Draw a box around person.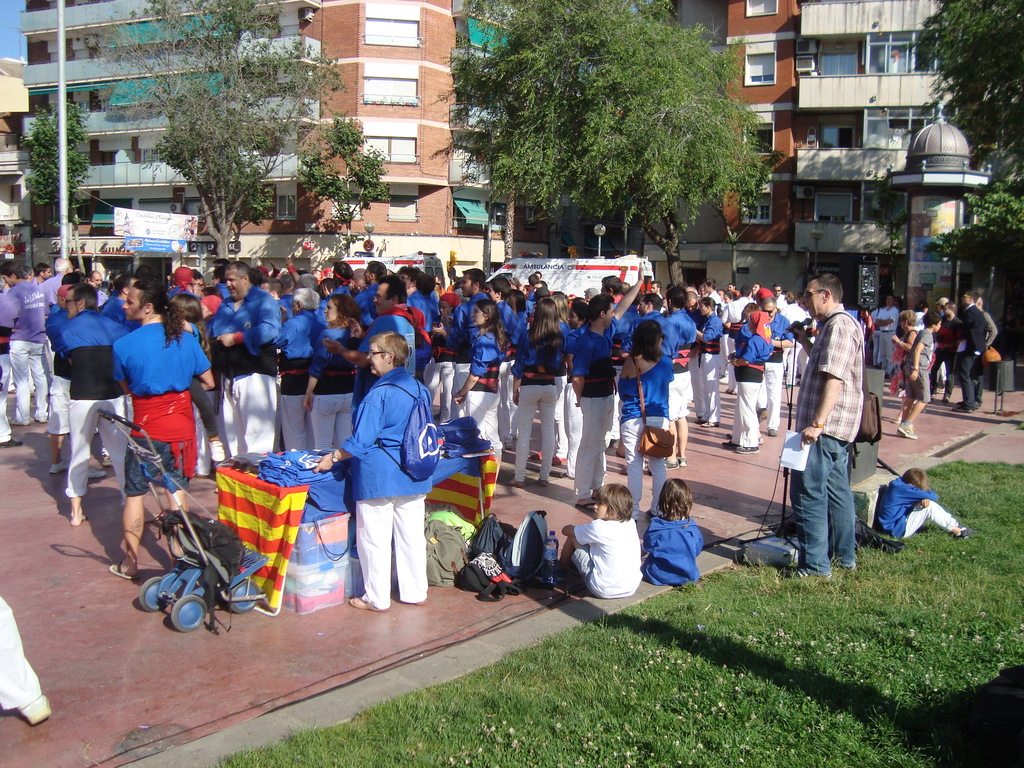
BBox(0, 600, 52, 729).
